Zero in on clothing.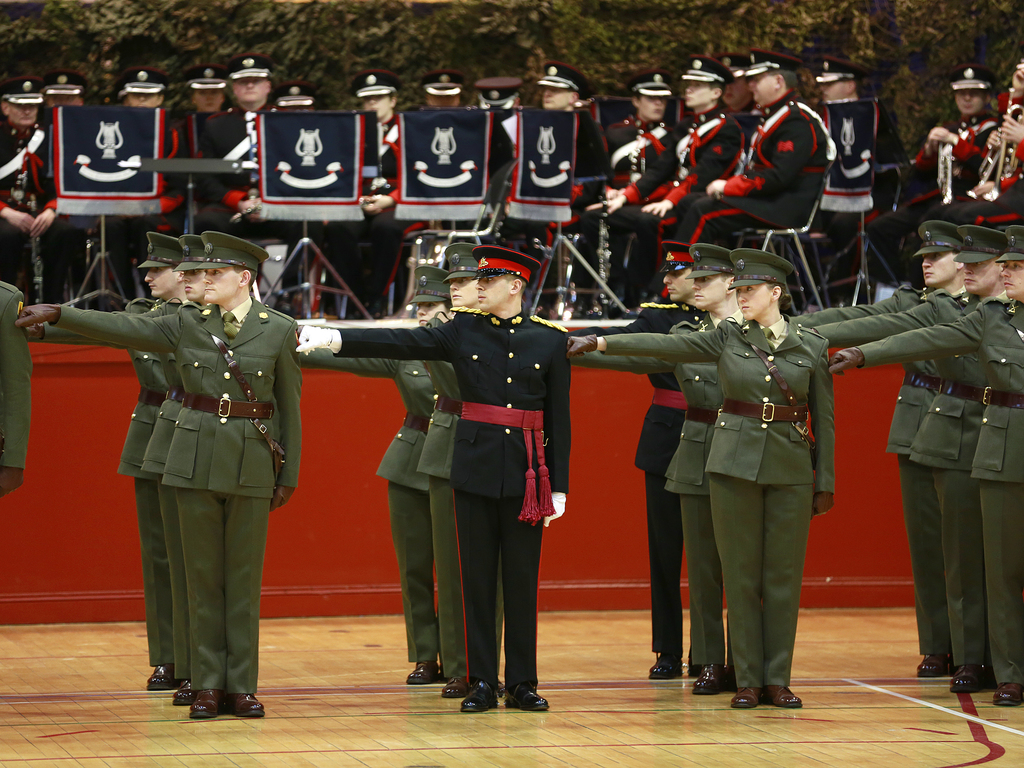
Zeroed in: (1012,48,1023,94).
